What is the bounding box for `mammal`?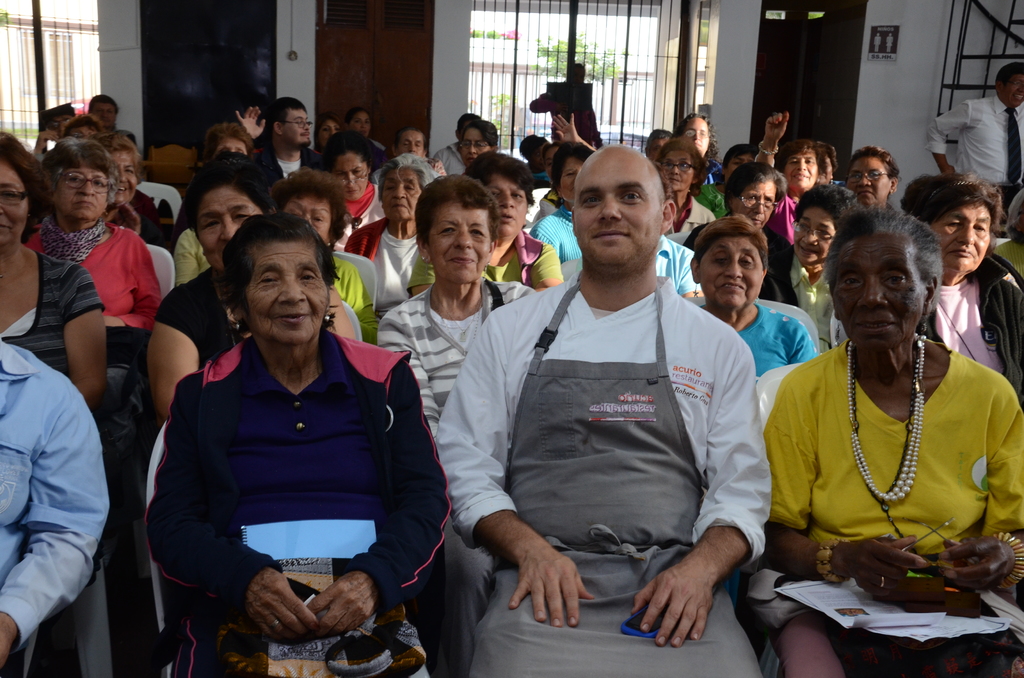
{"x1": 193, "y1": 123, "x2": 255, "y2": 161}.
